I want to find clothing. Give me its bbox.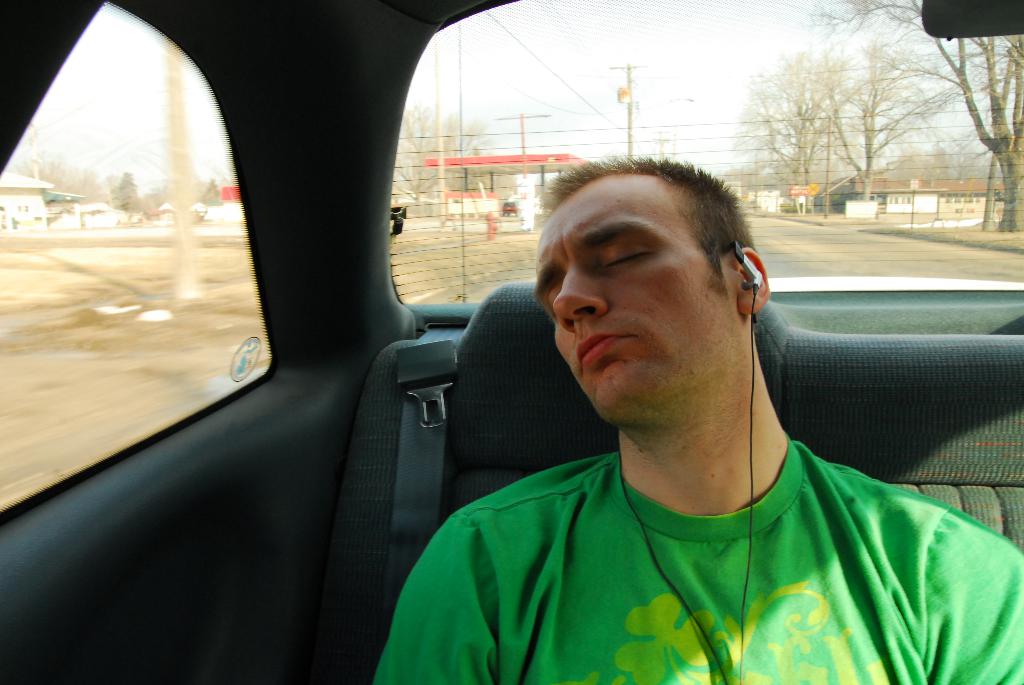
select_region(369, 363, 1019, 674).
